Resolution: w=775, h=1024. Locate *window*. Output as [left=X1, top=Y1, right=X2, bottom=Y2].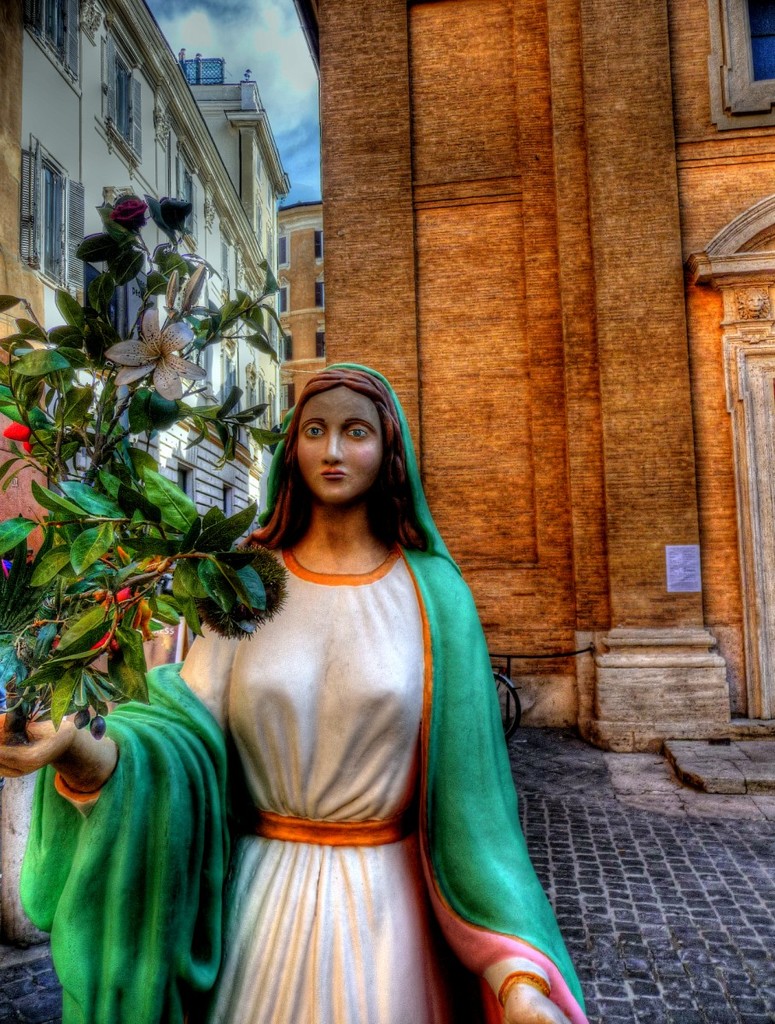
[left=312, top=230, right=325, bottom=265].
